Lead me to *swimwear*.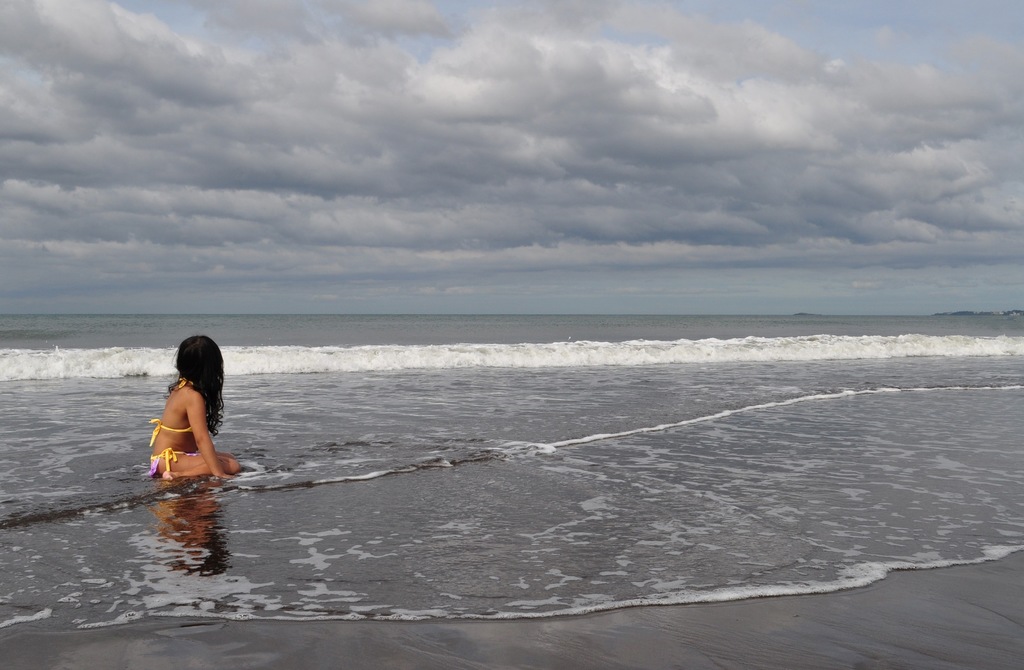
Lead to detection(149, 384, 200, 444).
